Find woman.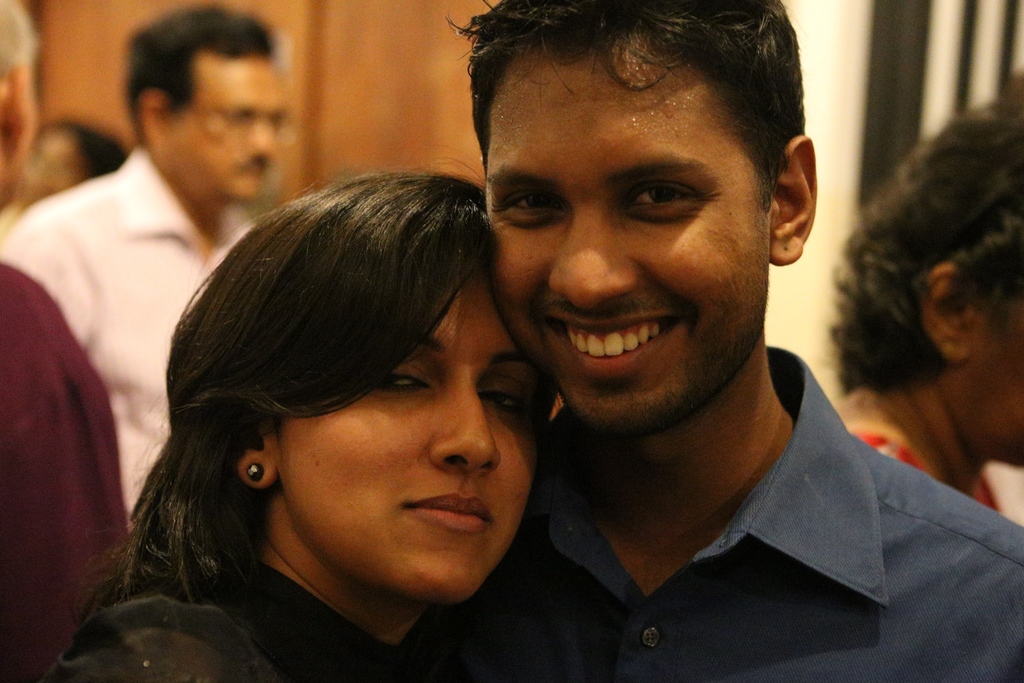
region(63, 129, 612, 682).
